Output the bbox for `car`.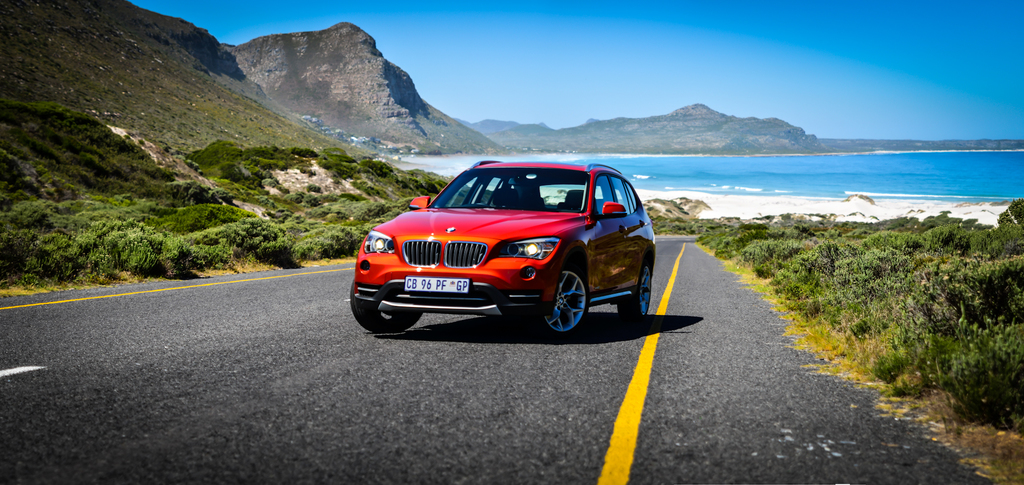
{"left": 351, "top": 161, "right": 657, "bottom": 342}.
